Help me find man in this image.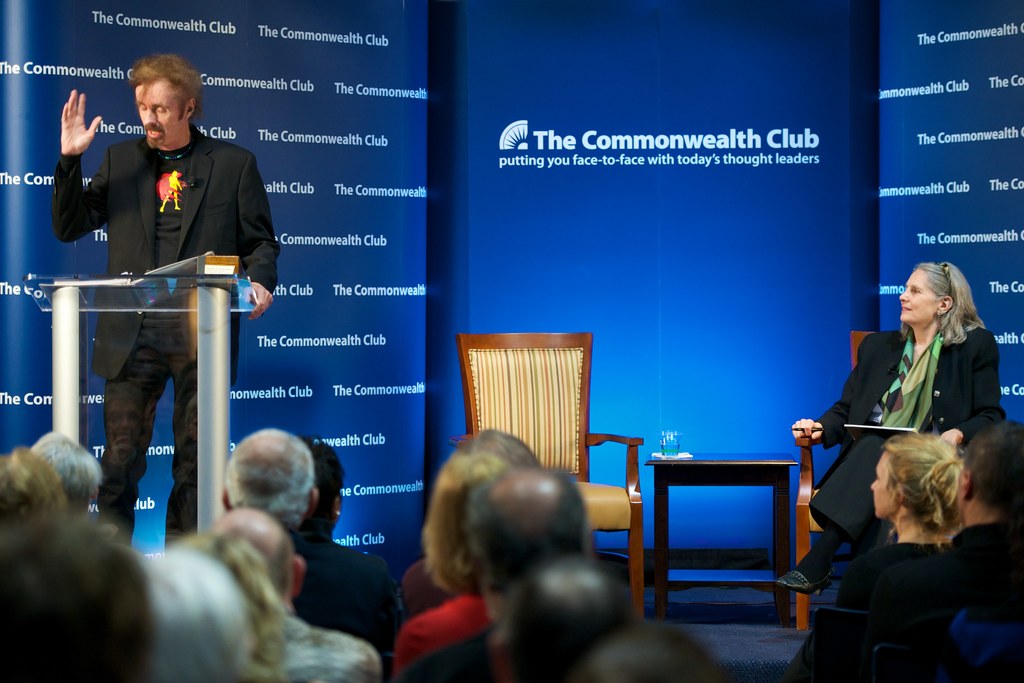
Found it: region(476, 556, 647, 679).
